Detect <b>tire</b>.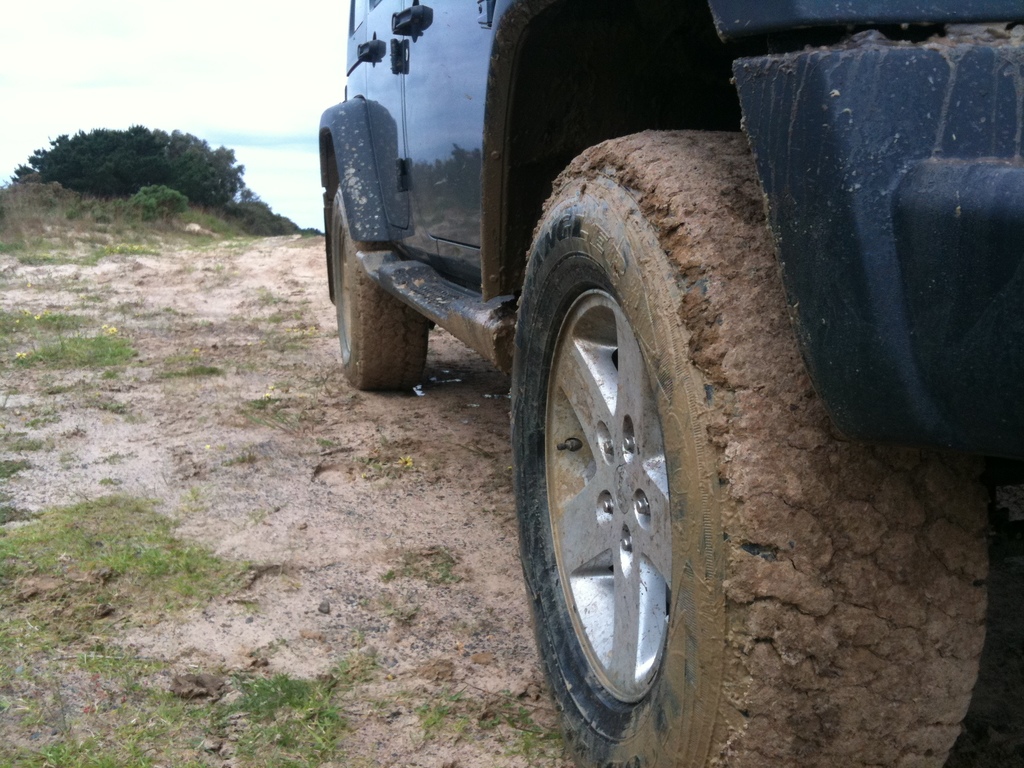
Detected at locate(331, 183, 429, 387).
